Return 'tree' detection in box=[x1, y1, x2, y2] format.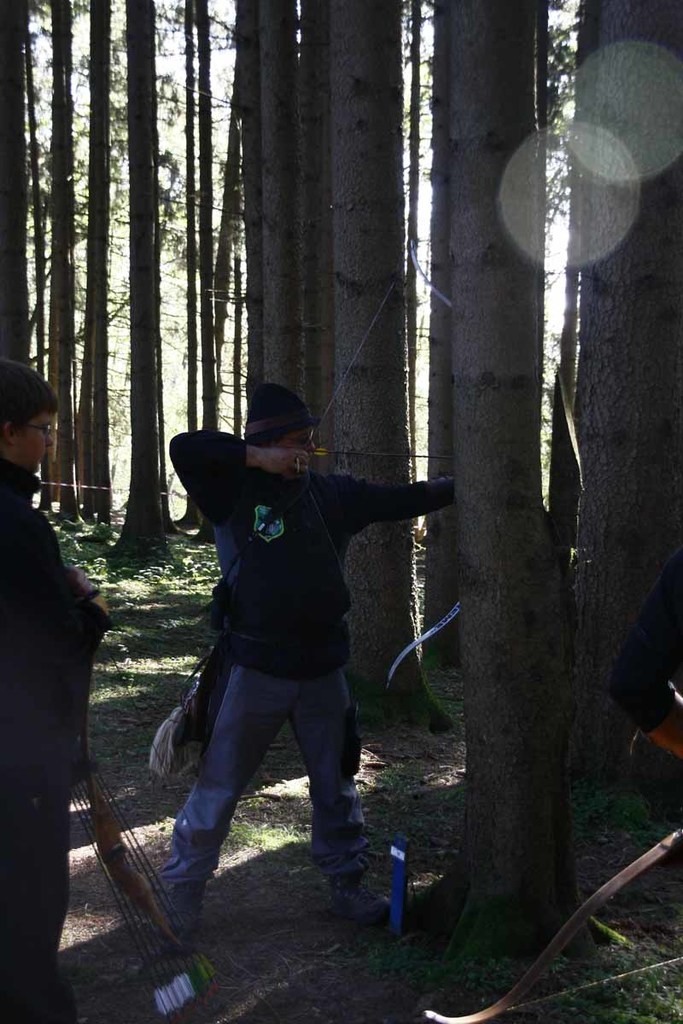
box=[76, 0, 108, 521].
